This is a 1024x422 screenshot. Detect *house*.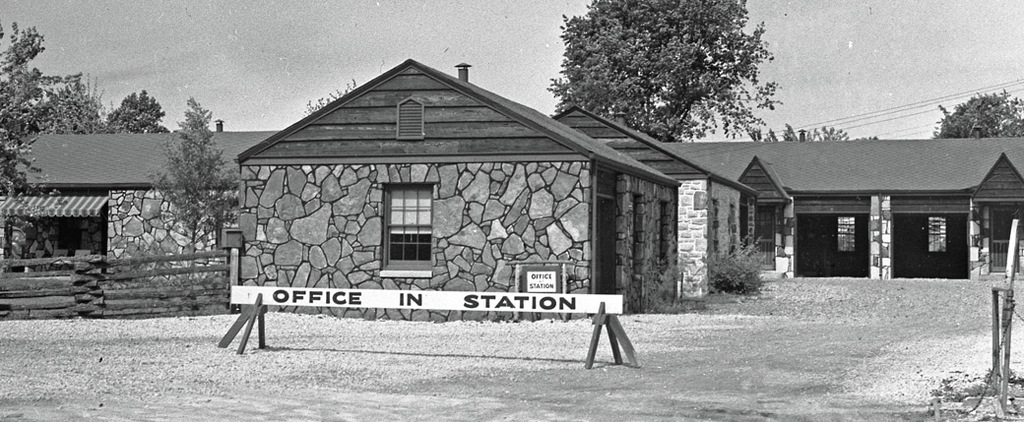
{"left": 237, "top": 58, "right": 678, "bottom": 323}.
